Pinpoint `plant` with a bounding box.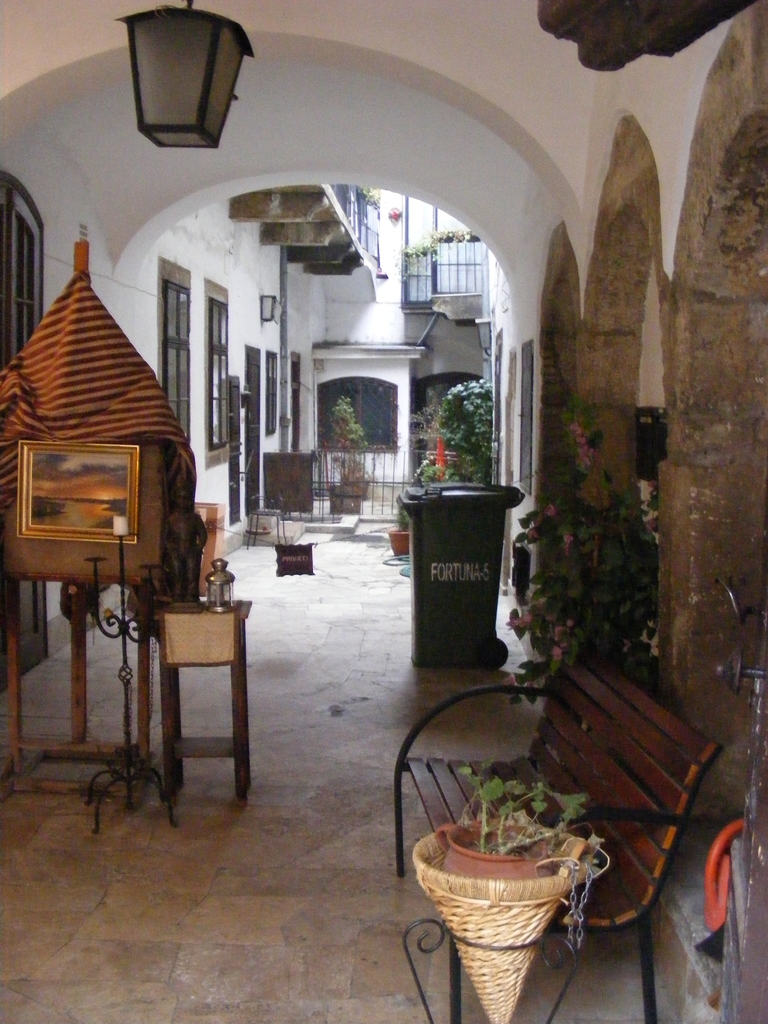
[x1=429, y1=367, x2=497, y2=481].
